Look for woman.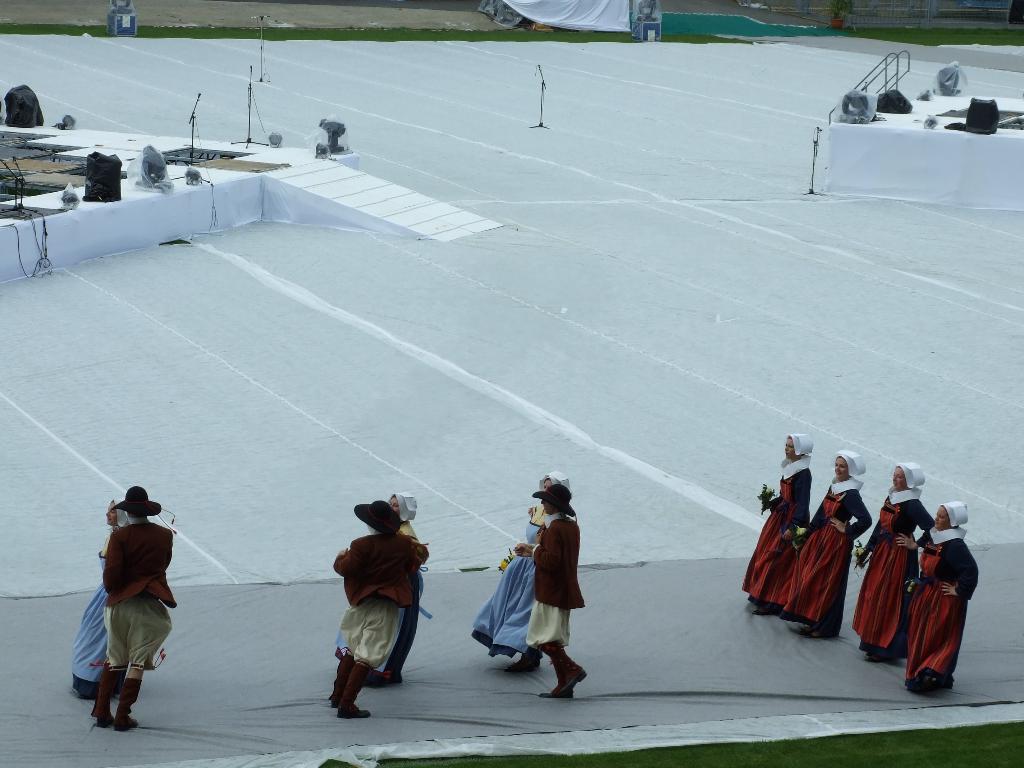
Found: x1=737, y1=430, x2=806, y2=621.
